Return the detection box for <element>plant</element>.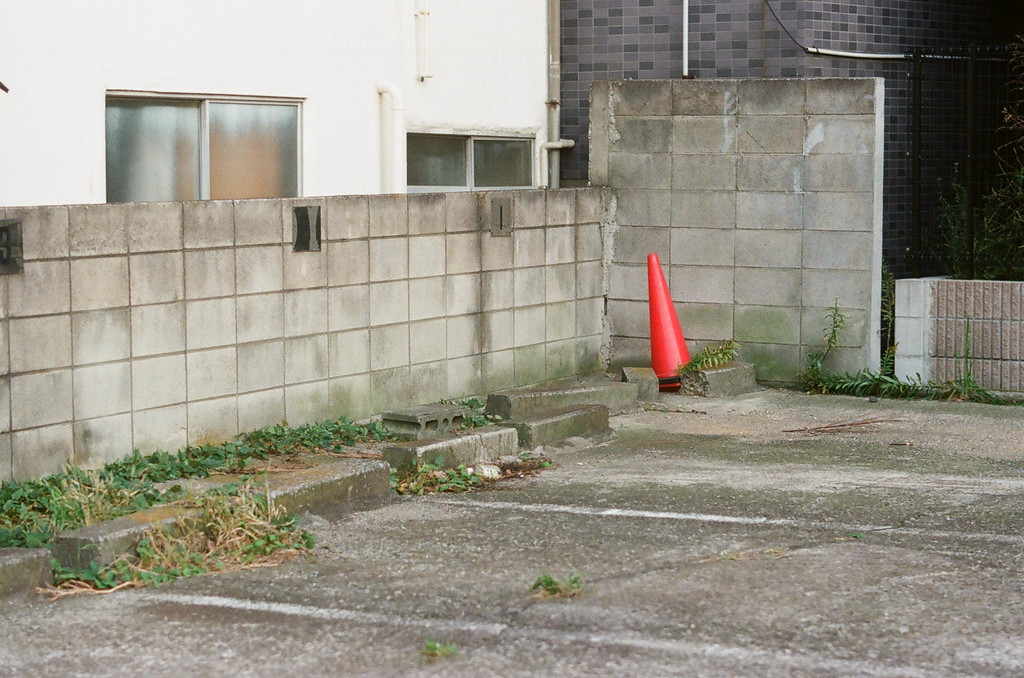
bbox=[86, 428, 257, 485].
